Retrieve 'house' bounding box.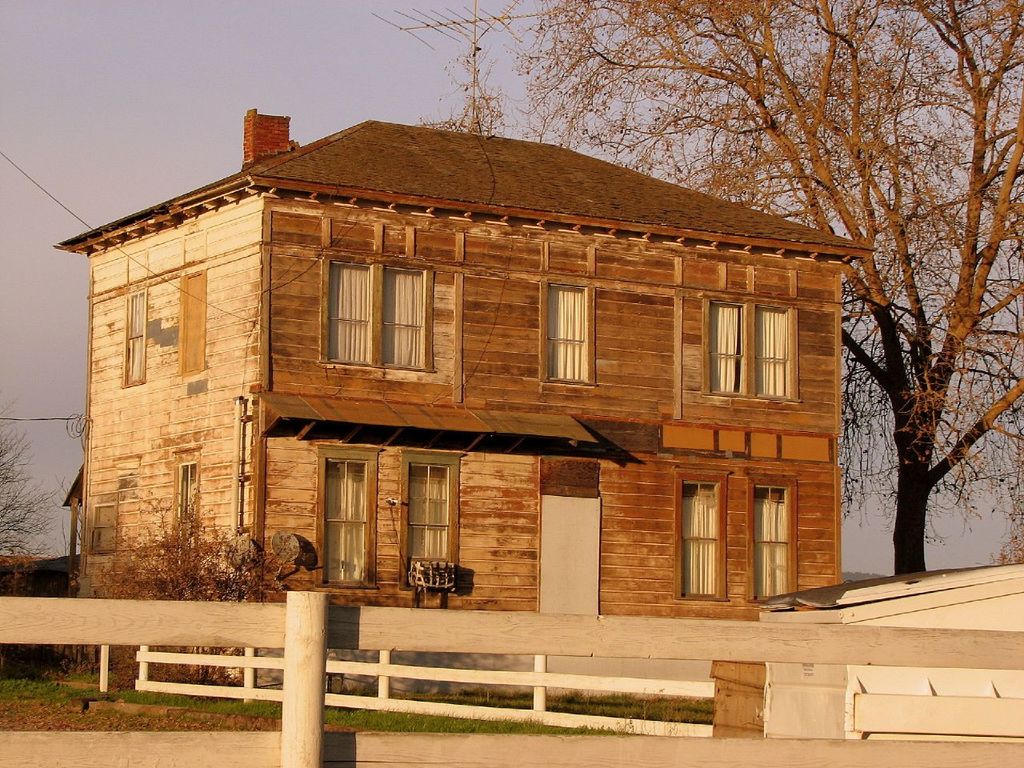
Bounding box: <region>47, 99, 871, 688</region>.
